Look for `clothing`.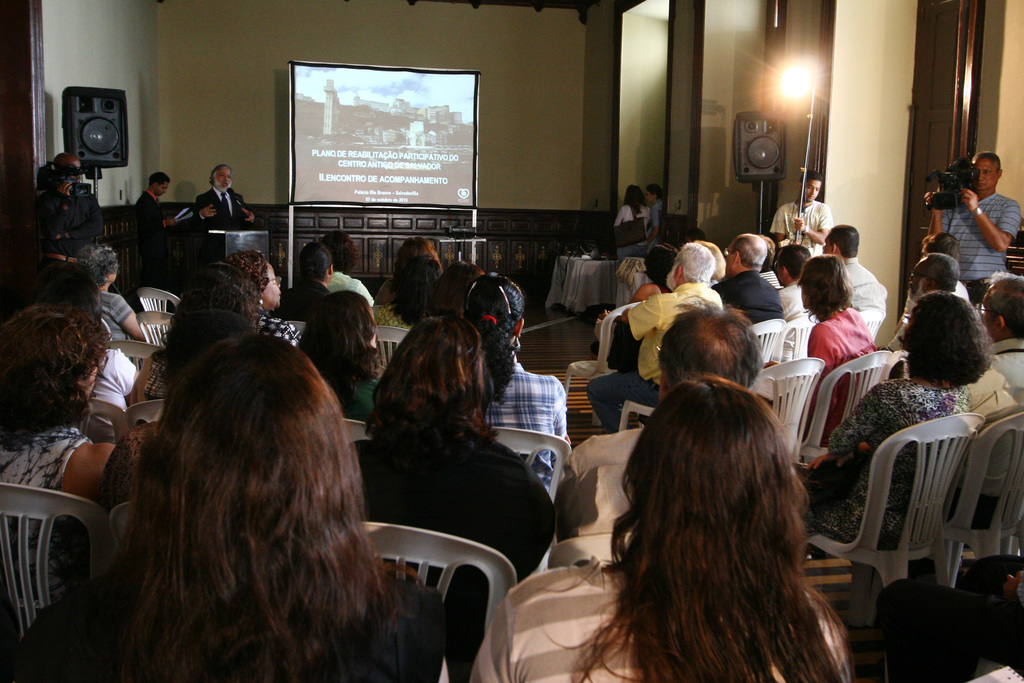
Found: bbox(321, 375, 383, 425).
